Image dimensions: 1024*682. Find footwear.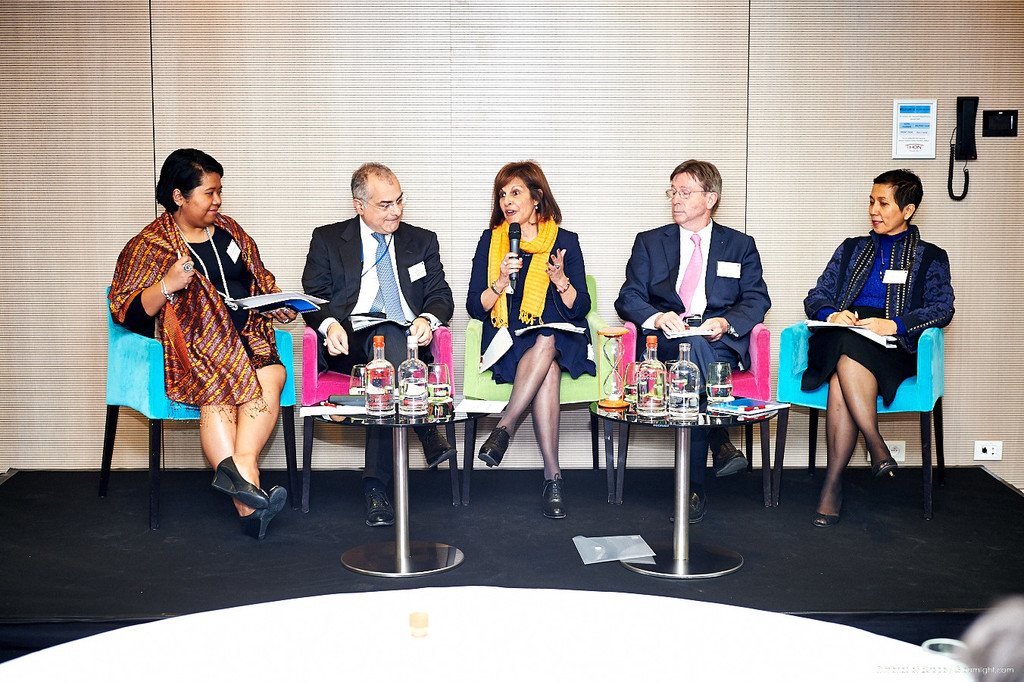
crop(868, 456, 904, 484).
